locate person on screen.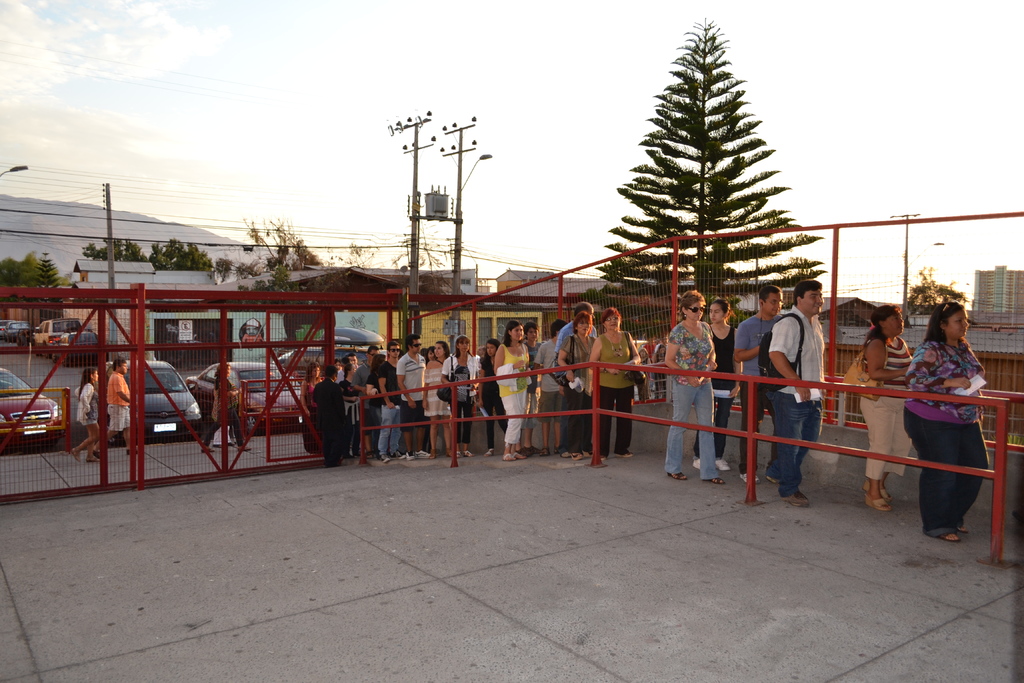
On screen at box=[203, 359, 253, 453].
